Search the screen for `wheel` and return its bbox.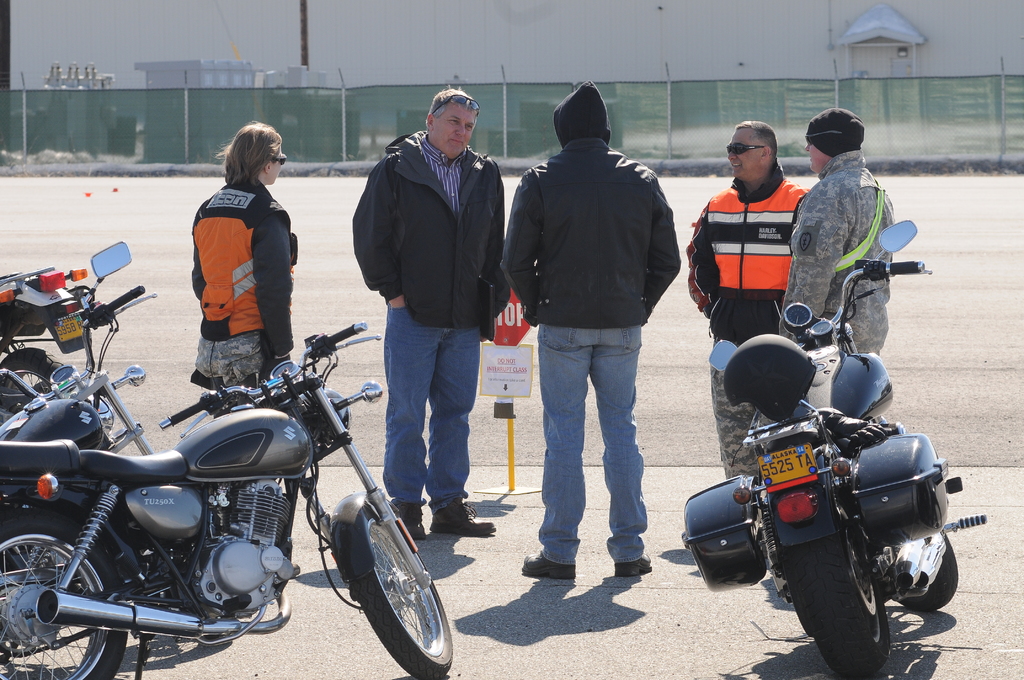
Found: [900,530,957,612].
